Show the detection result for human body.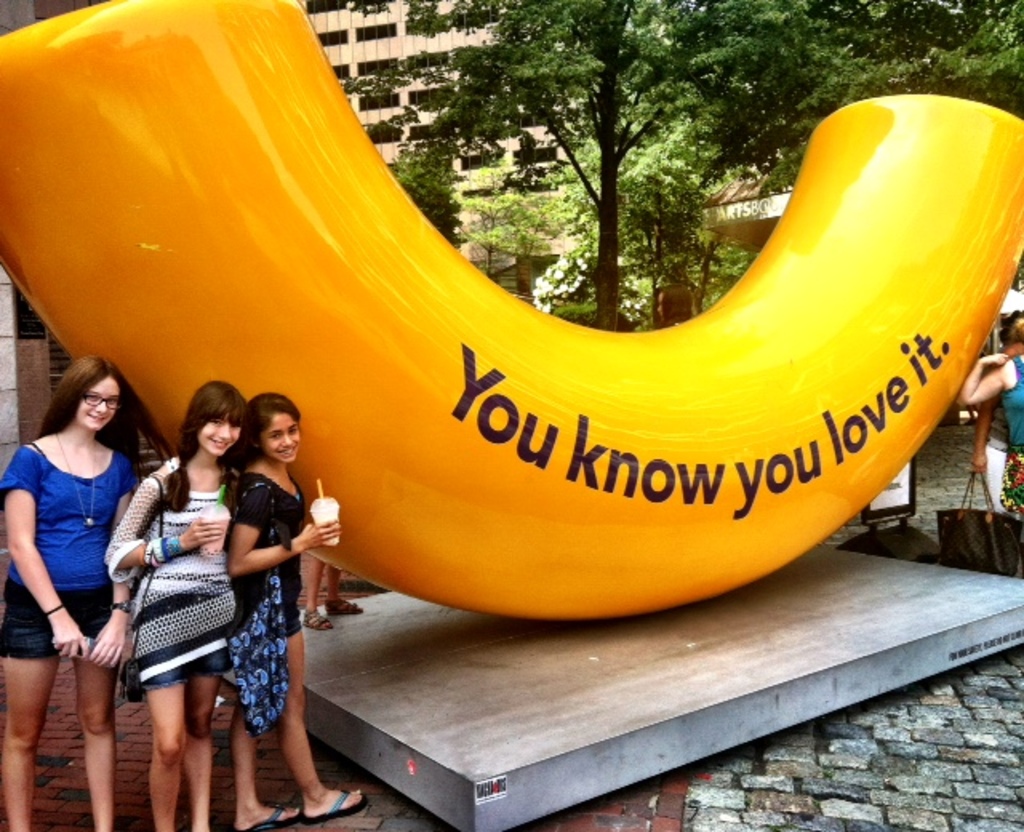
0,355,150,830.
